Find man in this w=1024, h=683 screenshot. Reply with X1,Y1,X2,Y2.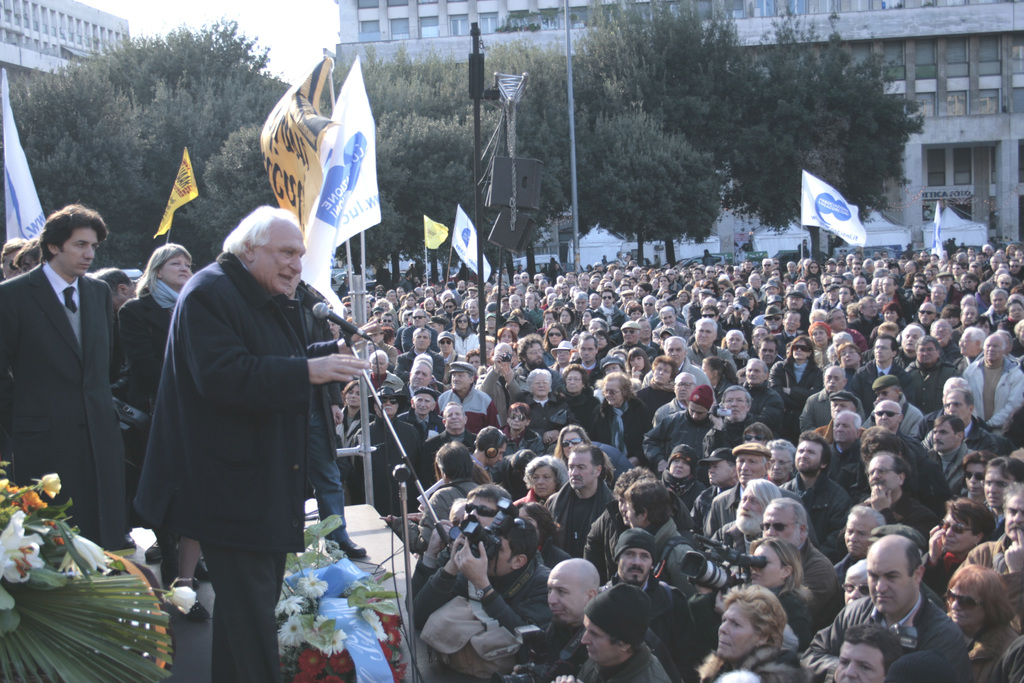
931,411,979,497.
